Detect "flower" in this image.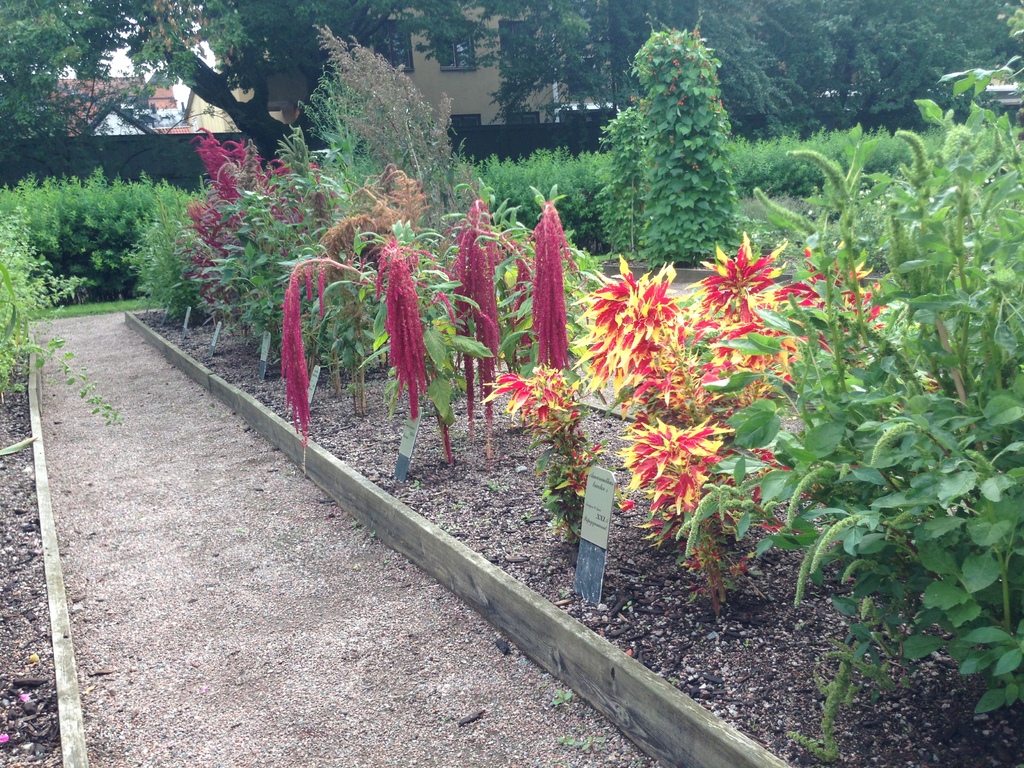
Detection: [440,198,499,450].
